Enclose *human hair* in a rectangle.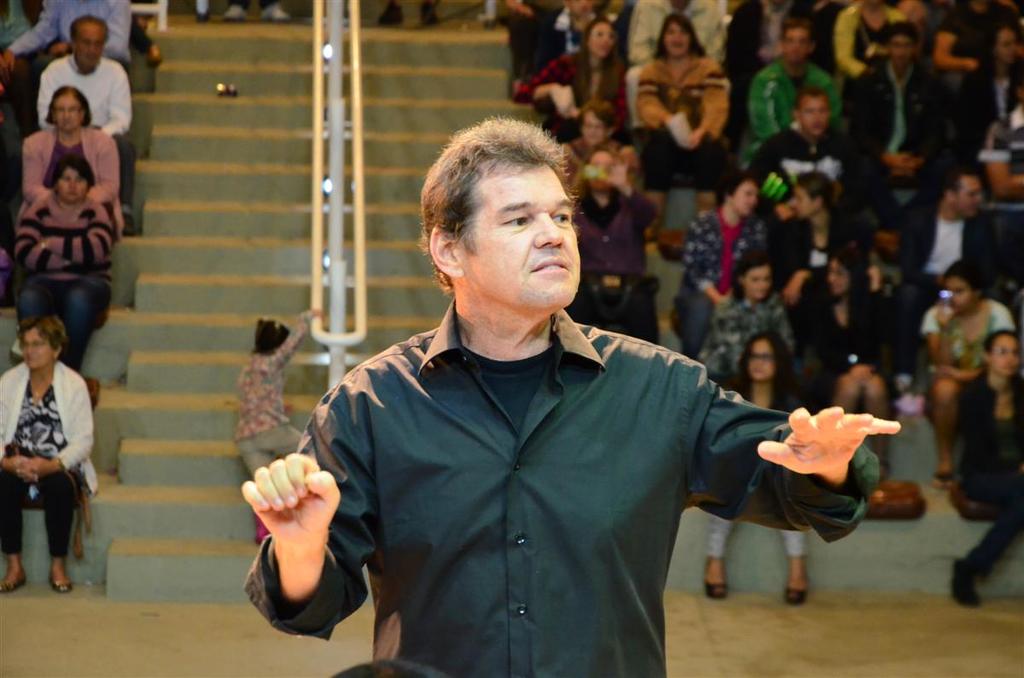
<region>735, 329, 790, 396</region>.
